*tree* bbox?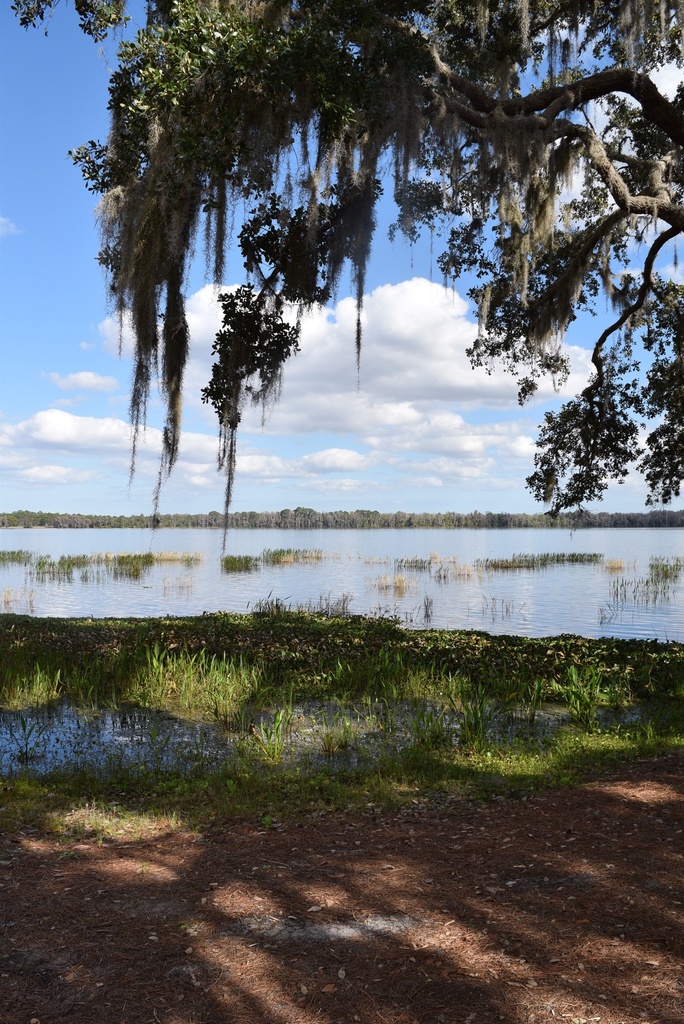
x1=0, y1=0, x2=683, y2=504
